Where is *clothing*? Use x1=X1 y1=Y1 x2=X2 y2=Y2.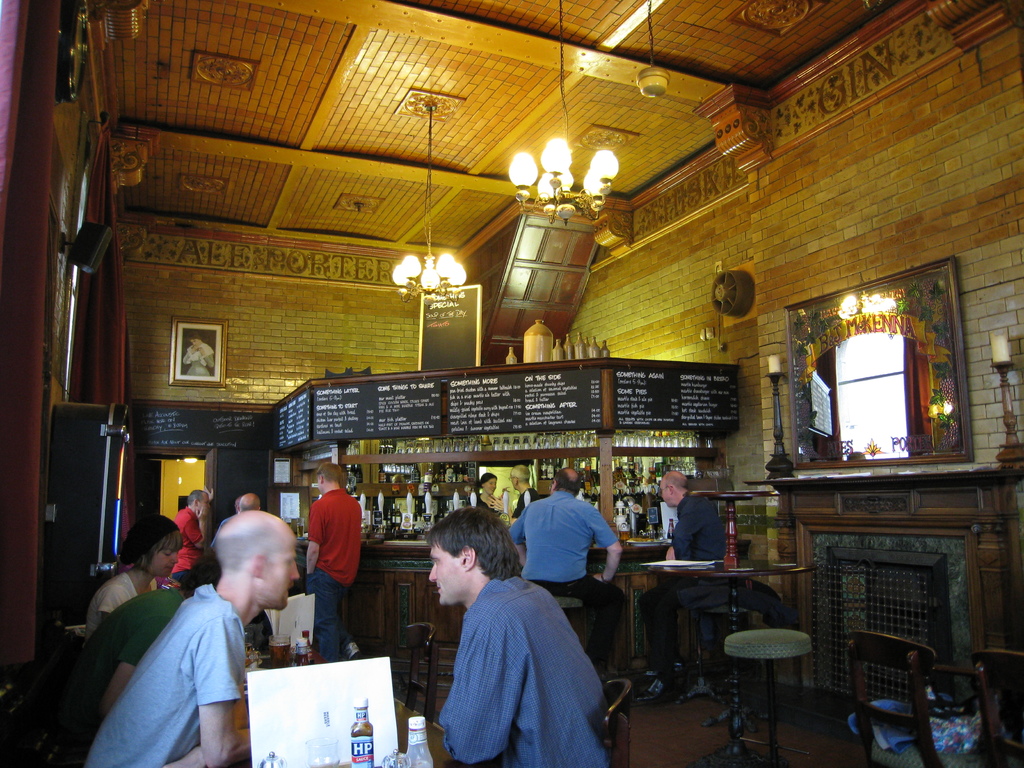
x1=73 y1=580 x2=192 y2=733.
